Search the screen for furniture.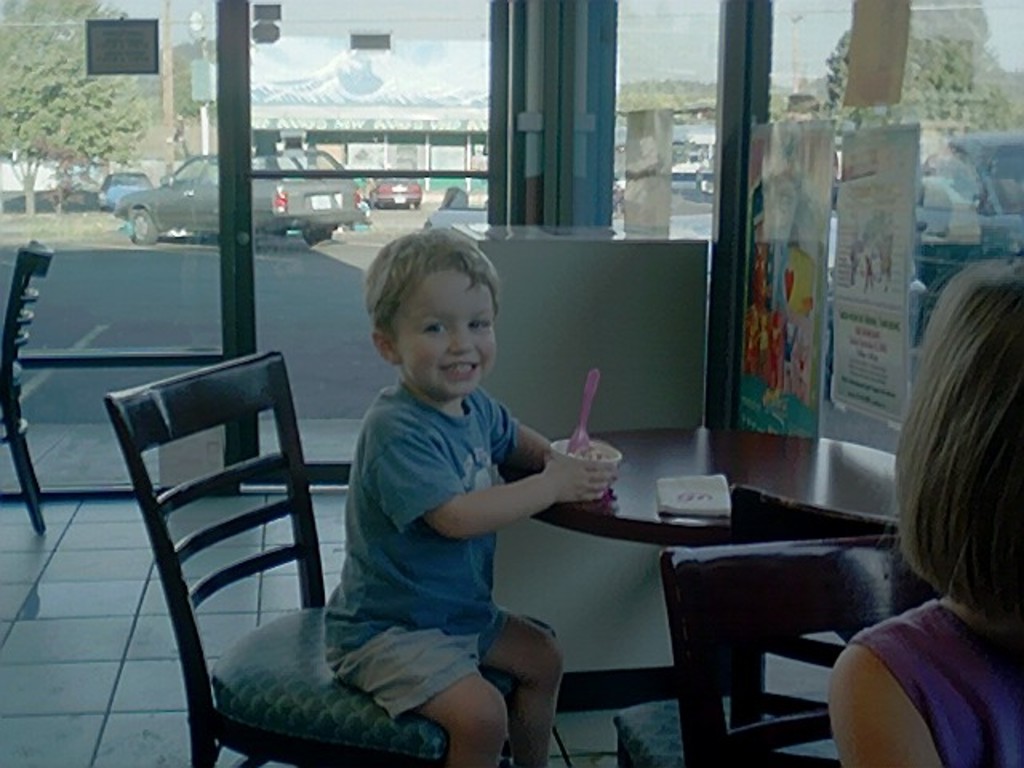
Found at [88,349,557,766].
